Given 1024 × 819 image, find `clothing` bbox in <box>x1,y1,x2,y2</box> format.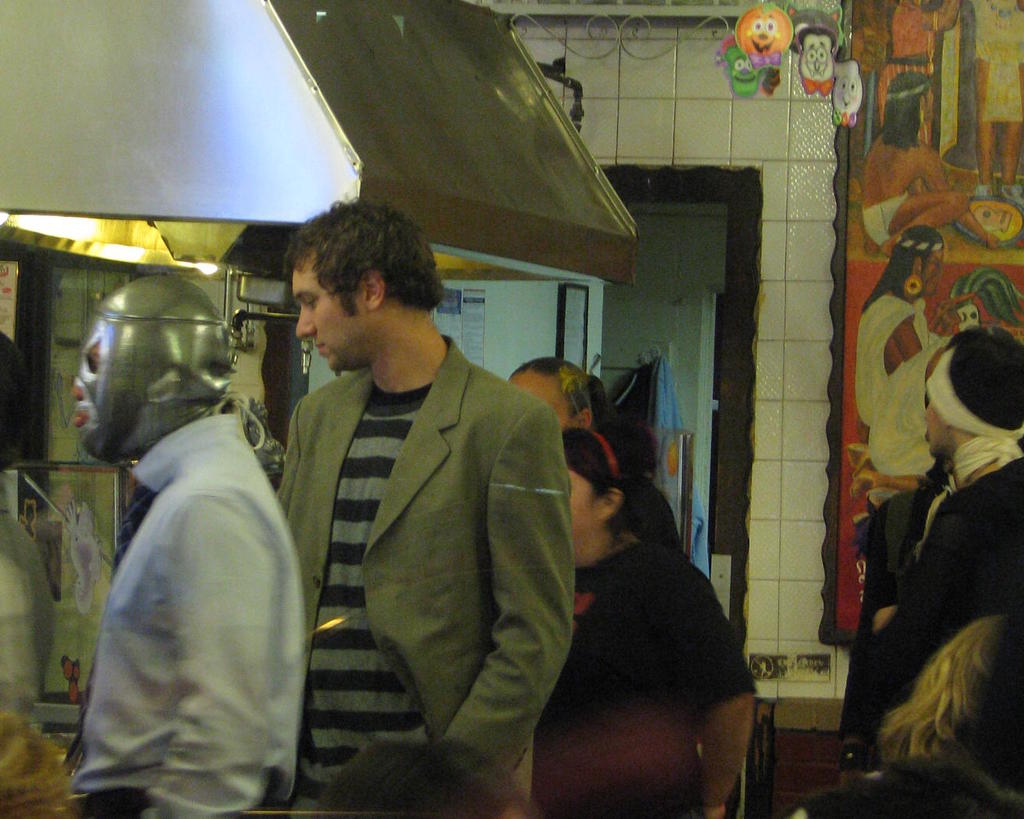
<box>531,531,761,818</box>.
